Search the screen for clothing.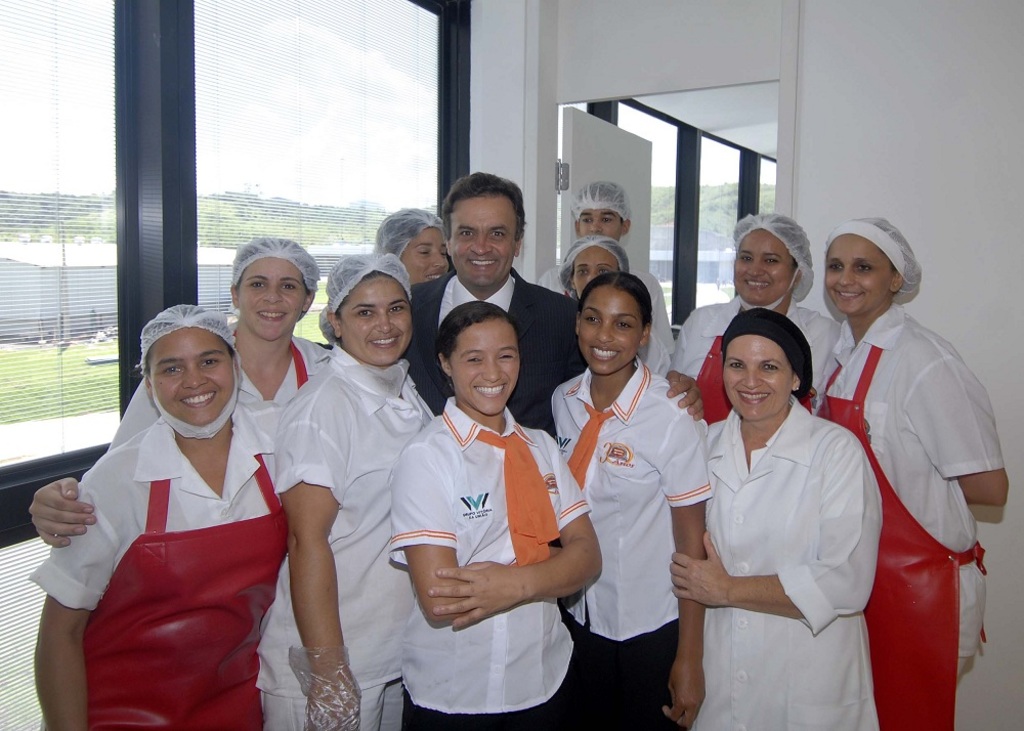
Found at 262 324 449 730.
